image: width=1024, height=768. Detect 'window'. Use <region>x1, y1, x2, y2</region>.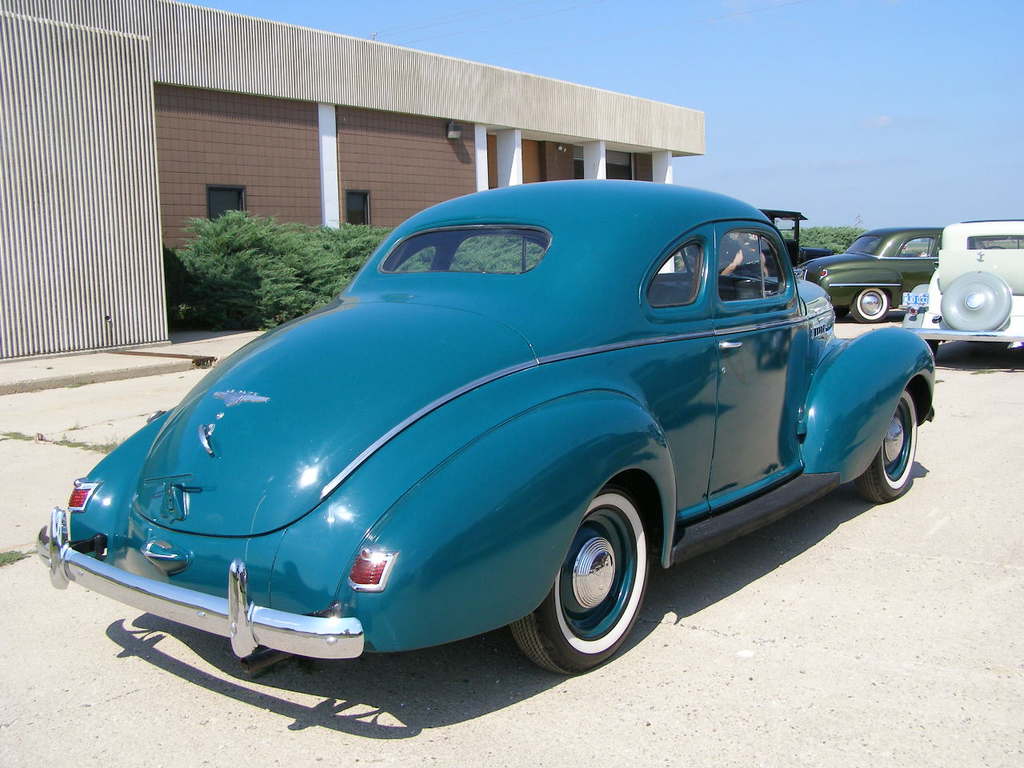
<region>374, 226, 555, 281</region>.
